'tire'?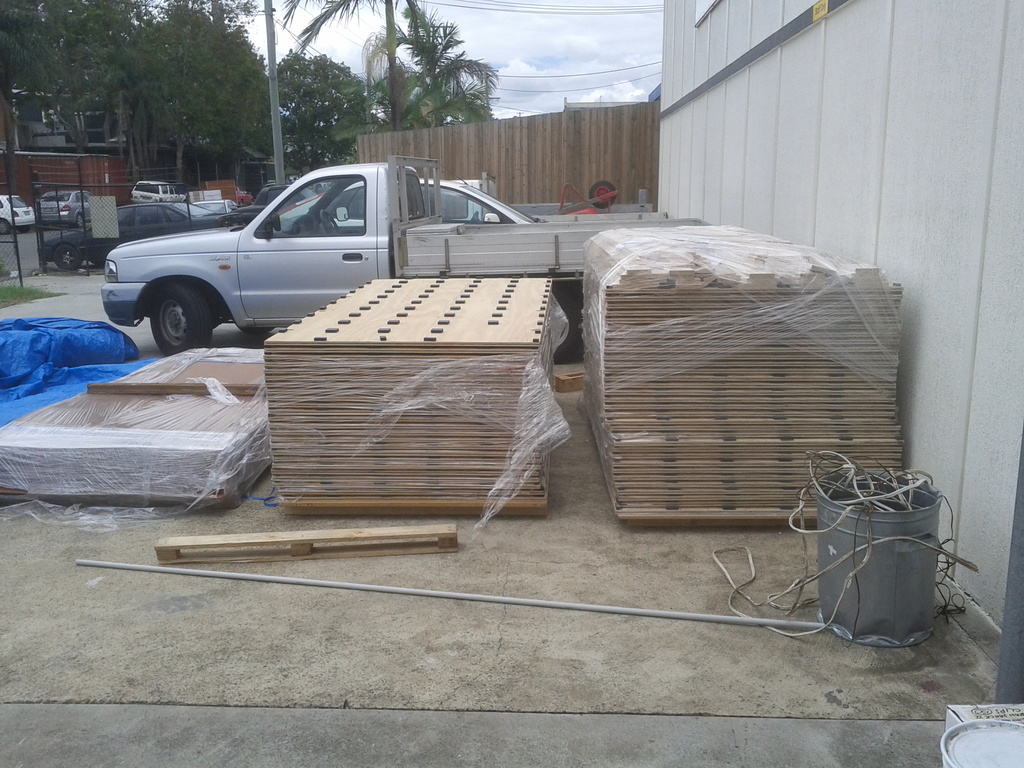
<box>547,284,586,363</box>
